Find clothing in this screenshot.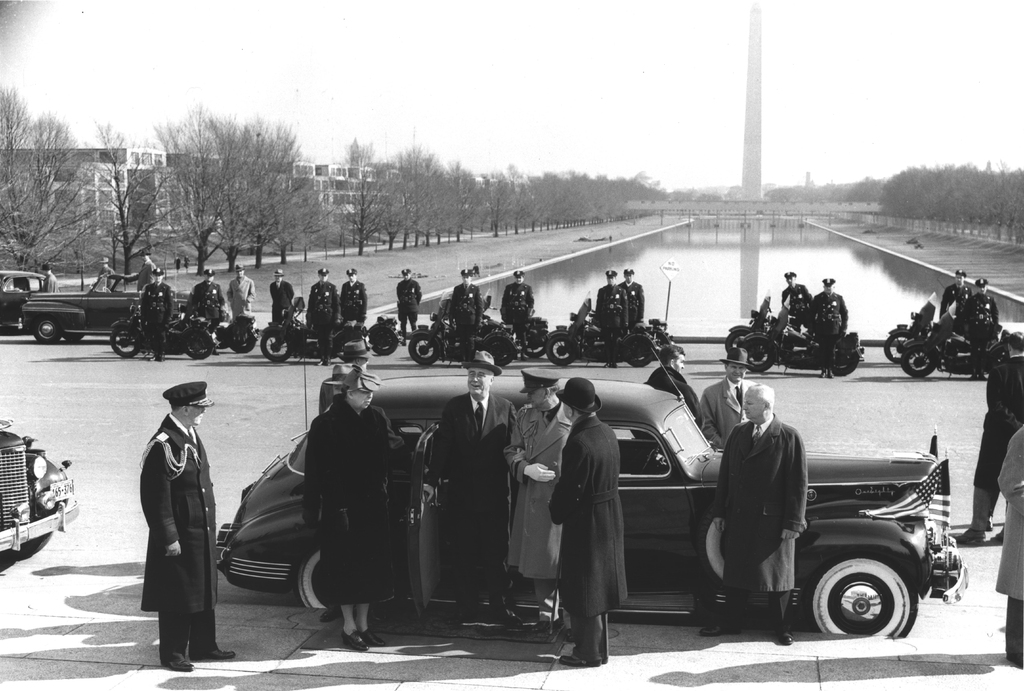
The bounding box for clothing is 298, 389, 400, 606.
